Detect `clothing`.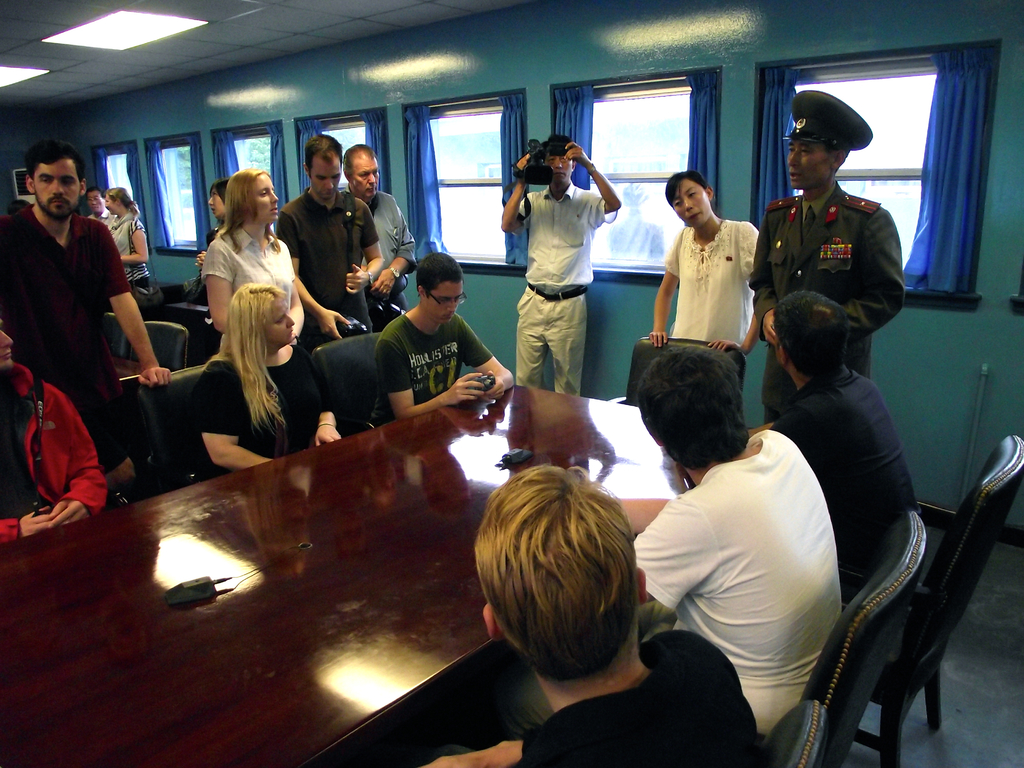
Detected at crop(345, 192, 415, 344).
